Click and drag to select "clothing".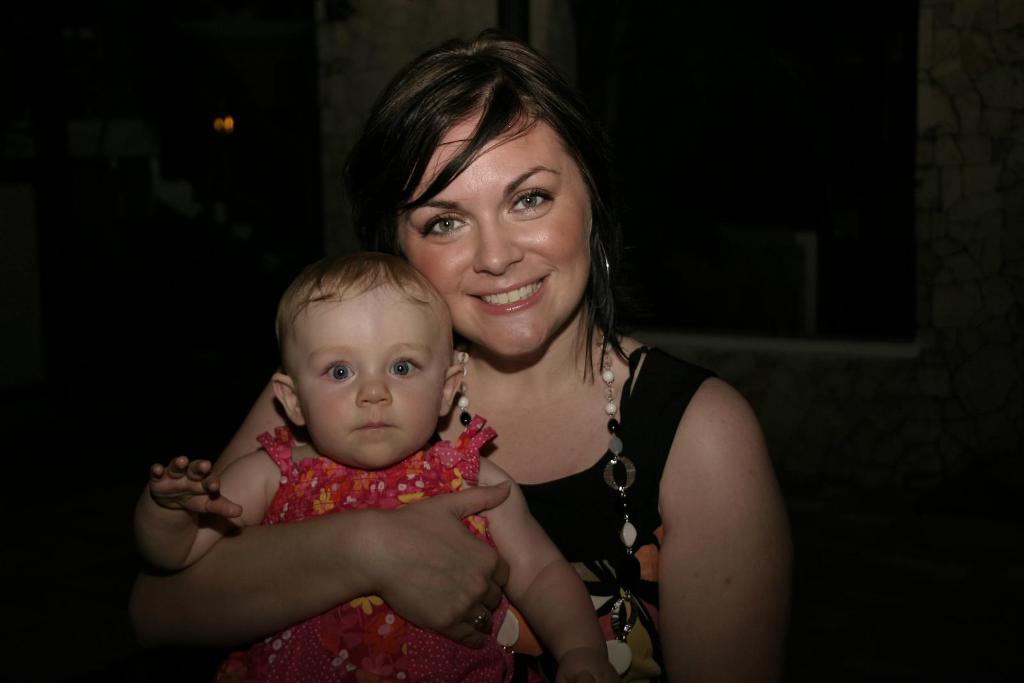
Selection: 238, 344, 712, 682.
